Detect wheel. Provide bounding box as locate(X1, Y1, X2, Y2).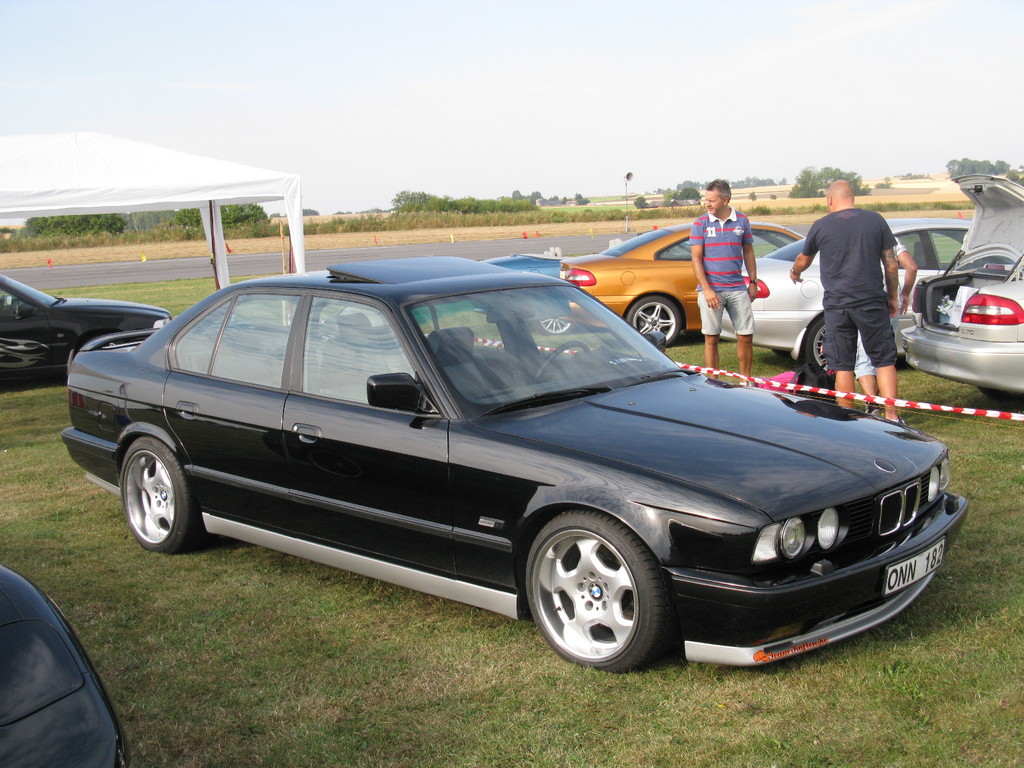
locate(530, 335, 591, 384).
